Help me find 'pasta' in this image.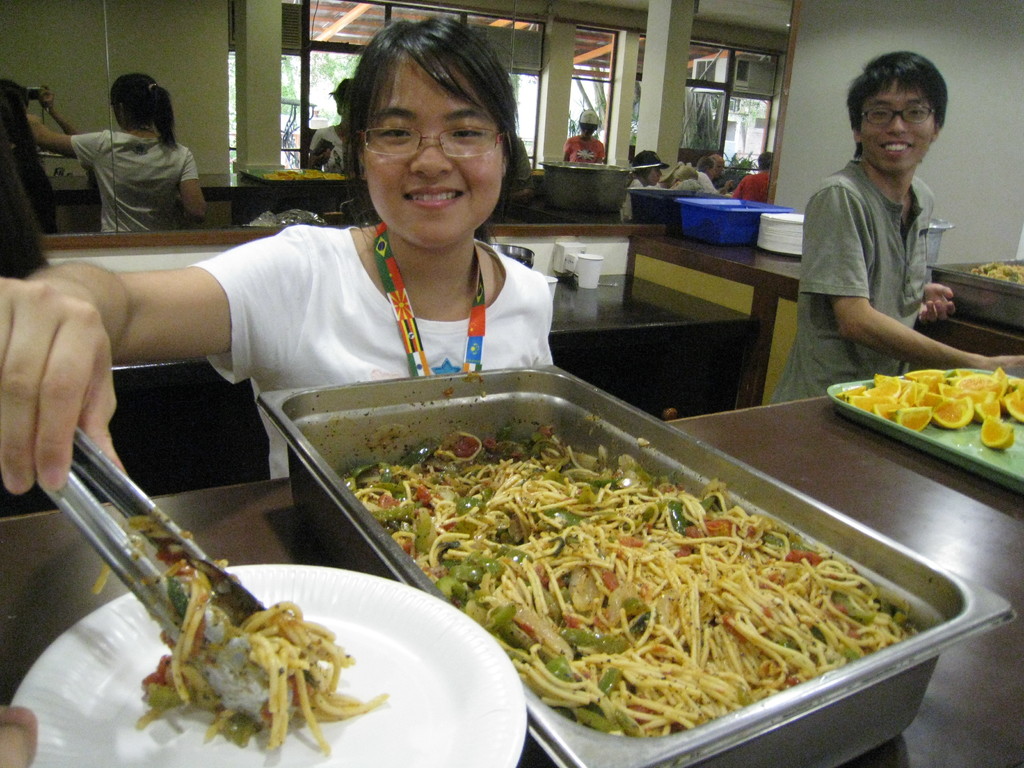
Found it: x1=92 y1=510 x2=387 y2=759.
